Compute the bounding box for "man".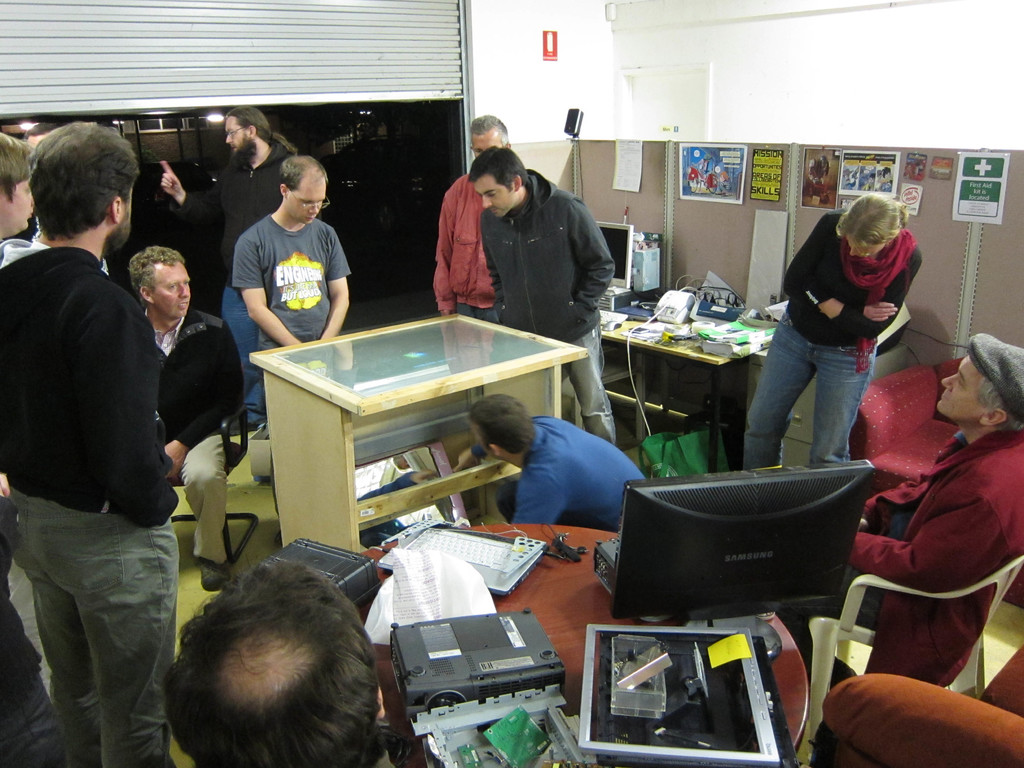
[x1=1, y1=109, x2=200, y2=767].
